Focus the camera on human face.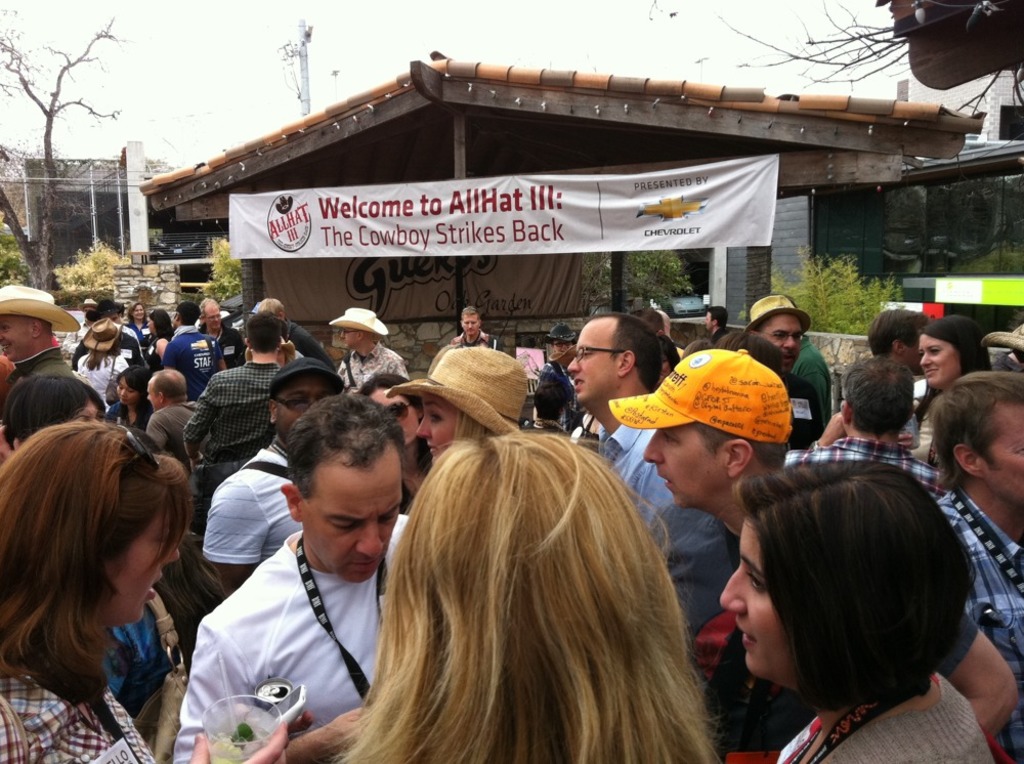
Focus region: rect(755, 315, 799, 362).
